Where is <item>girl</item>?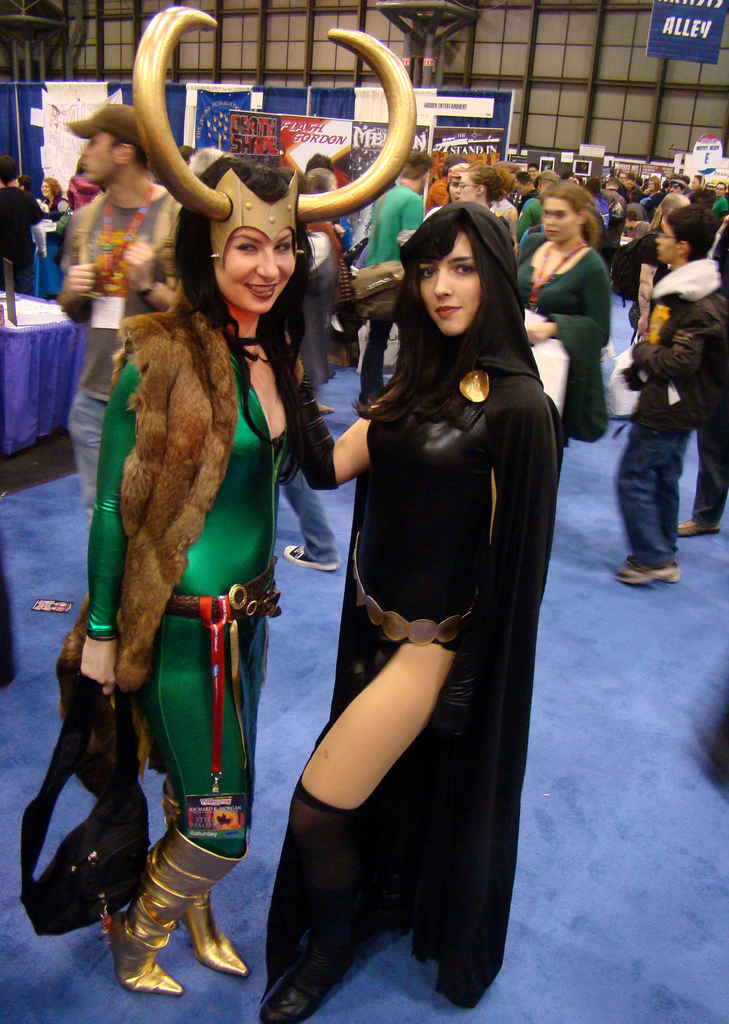
<bbox>274, 201, 541, 975</bbox>.
